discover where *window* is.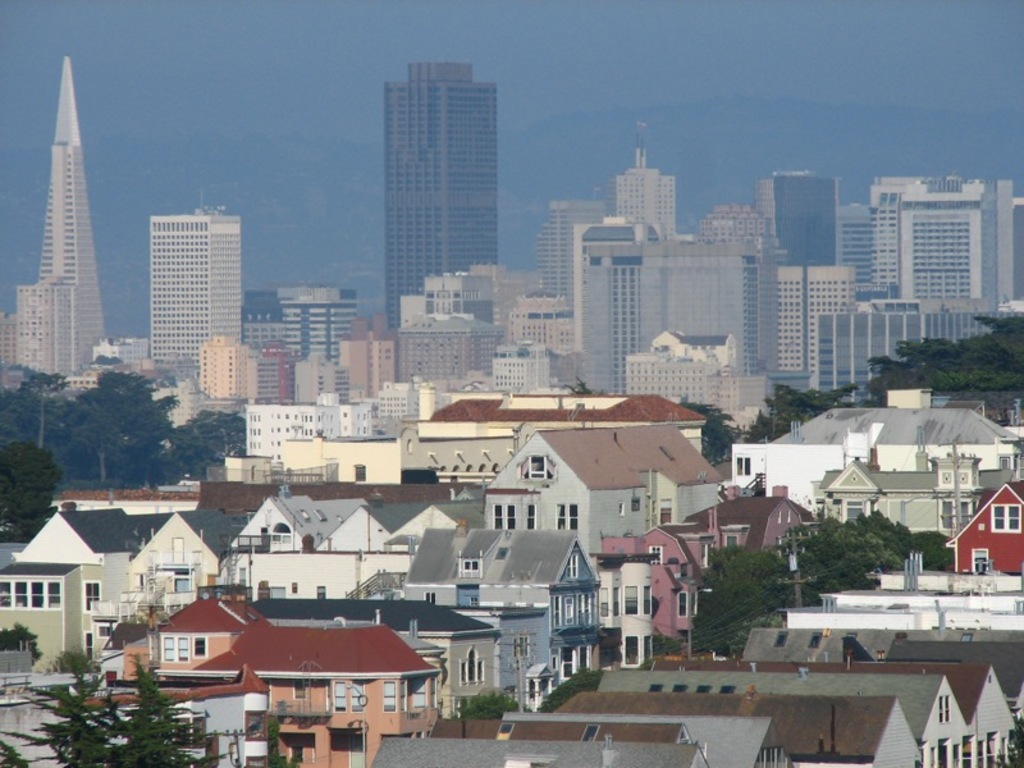
Discovered at 520:456:547:485.
